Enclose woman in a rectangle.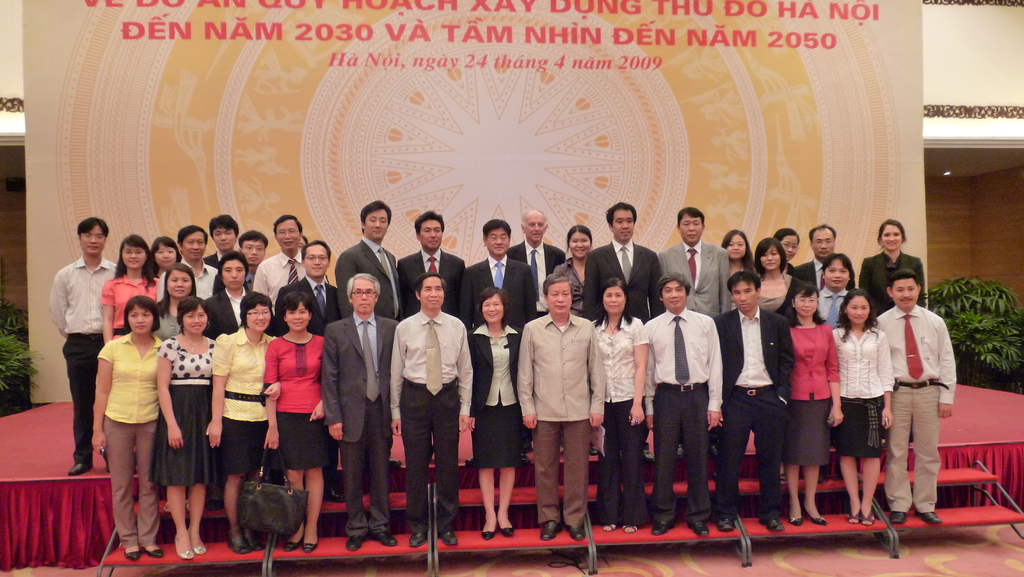
82,288,169,529.
